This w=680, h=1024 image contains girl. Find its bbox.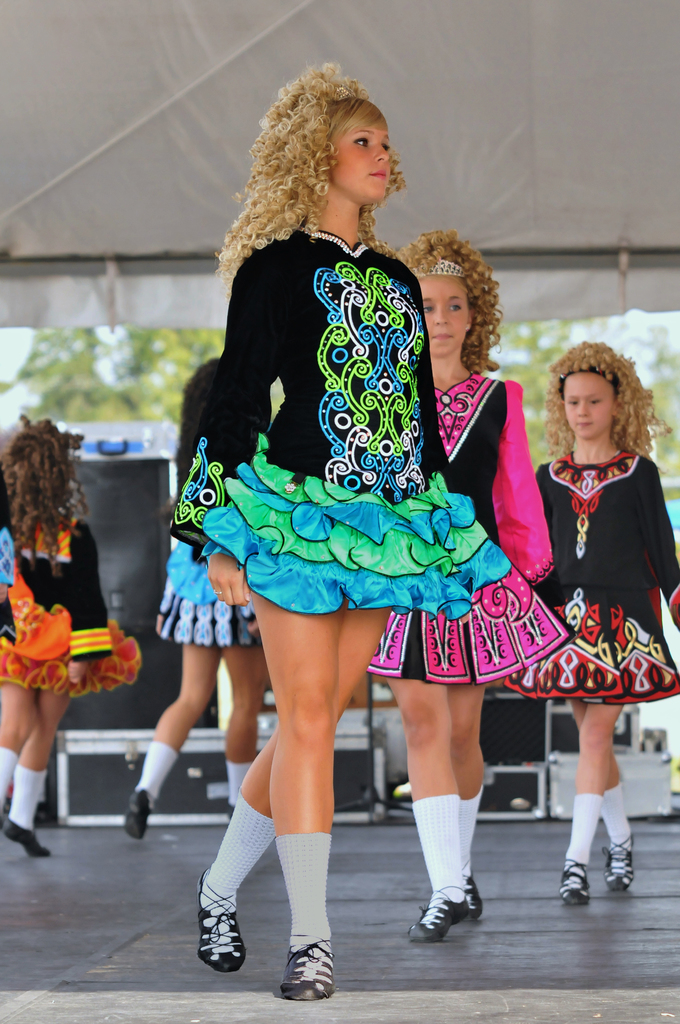
{"x1": 505, "y1": 333, "x2": 679, "y2": 900}.
